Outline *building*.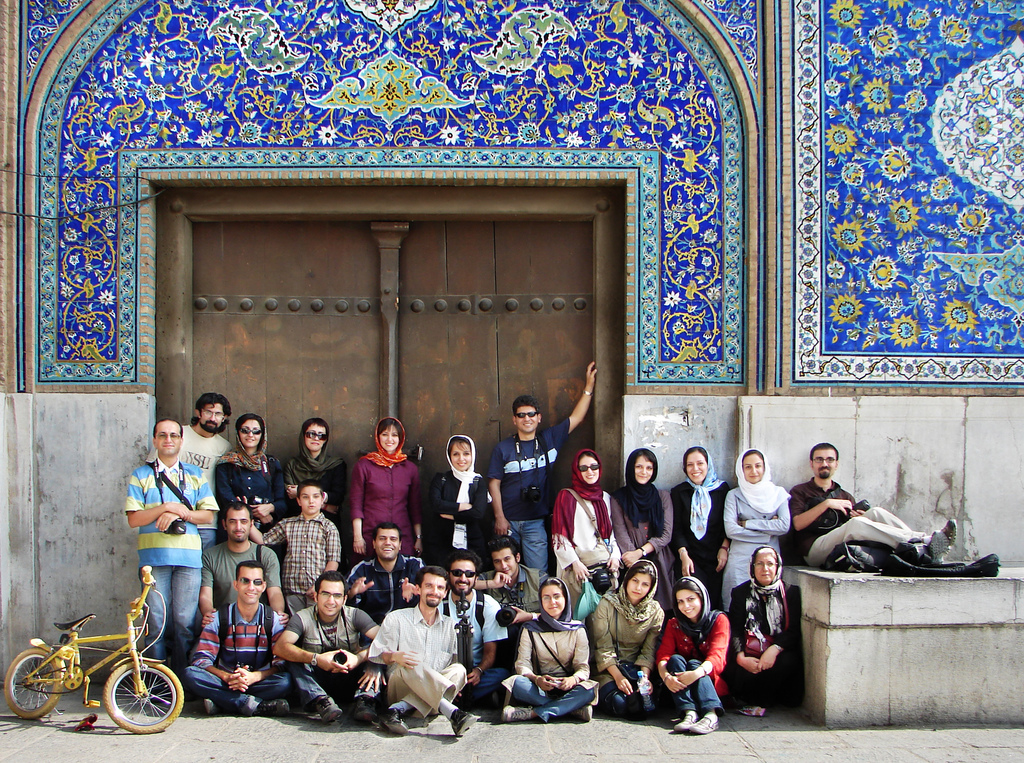
Outline: [x1=1, y1=0, x2=1023, y2=691].
